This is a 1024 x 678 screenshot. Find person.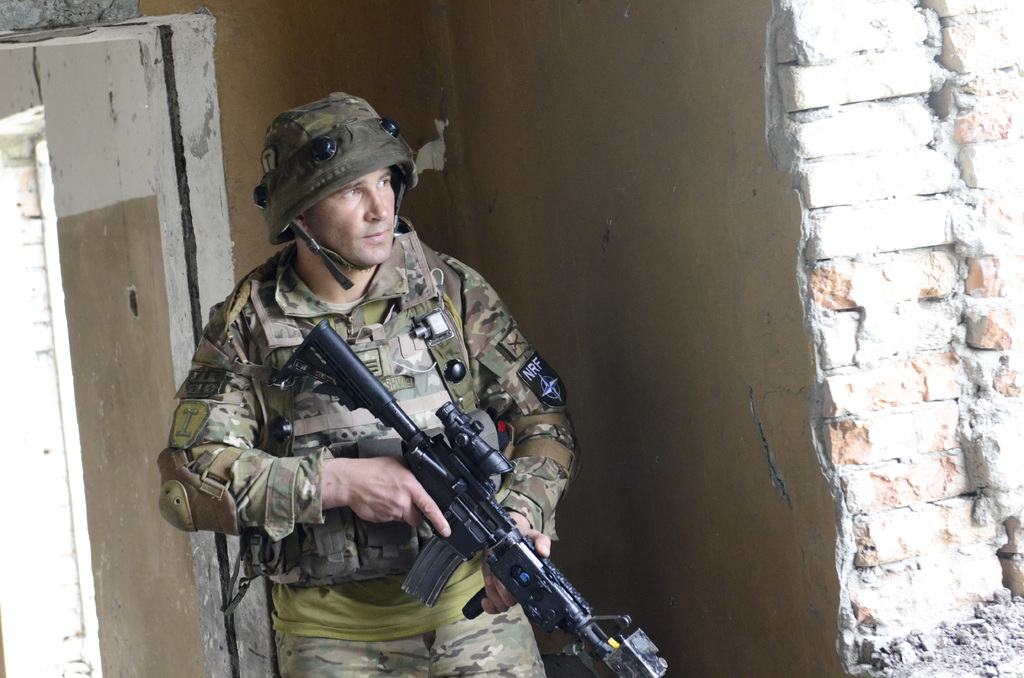
Bounding box: {"left": 164, "top": 104, "right": 657, "bottom": 677}.
